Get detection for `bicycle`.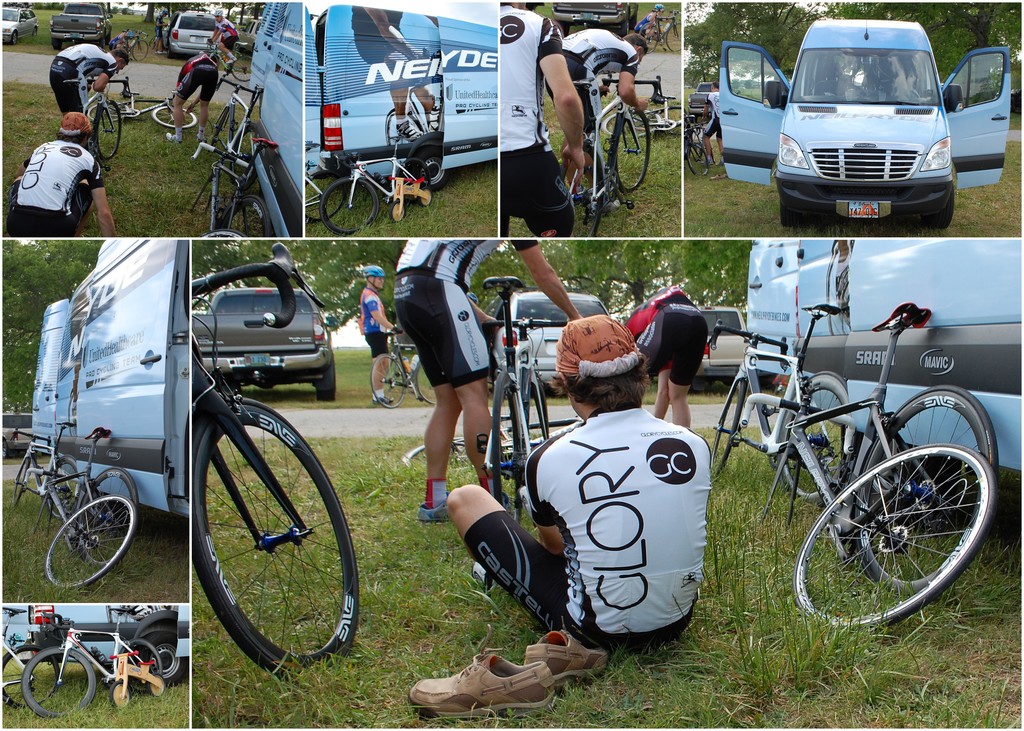
Detection: left=385, top=72, right=446, bottom=145.
